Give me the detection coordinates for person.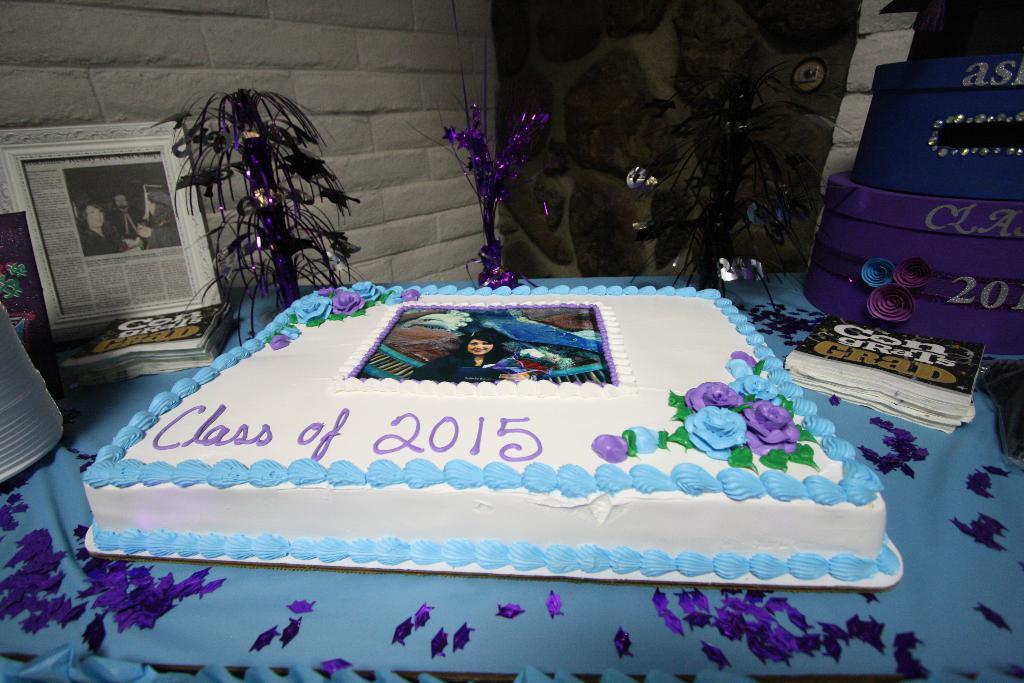
411, 319, 518, 379.
